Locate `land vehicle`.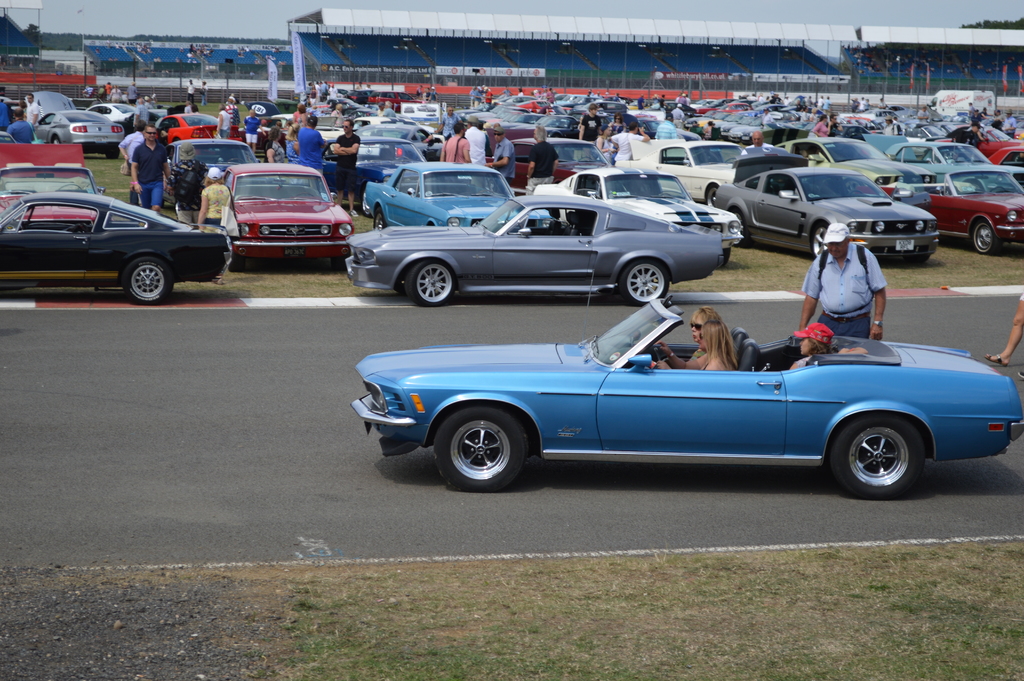
Bounding box: (left=13, top=164, right=221, bottom=299).
